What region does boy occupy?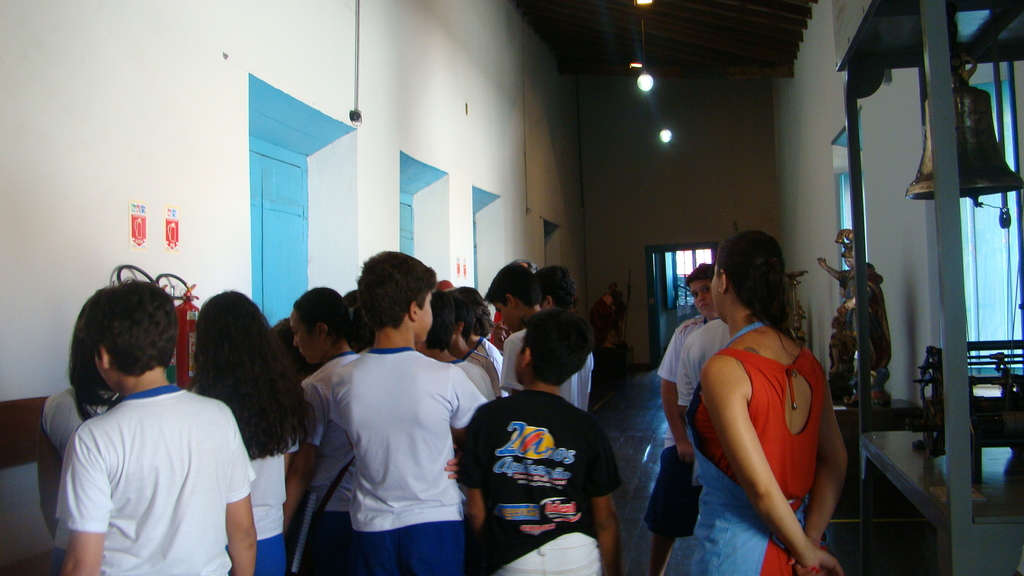
l=485, t=257, r=572, b=406.
